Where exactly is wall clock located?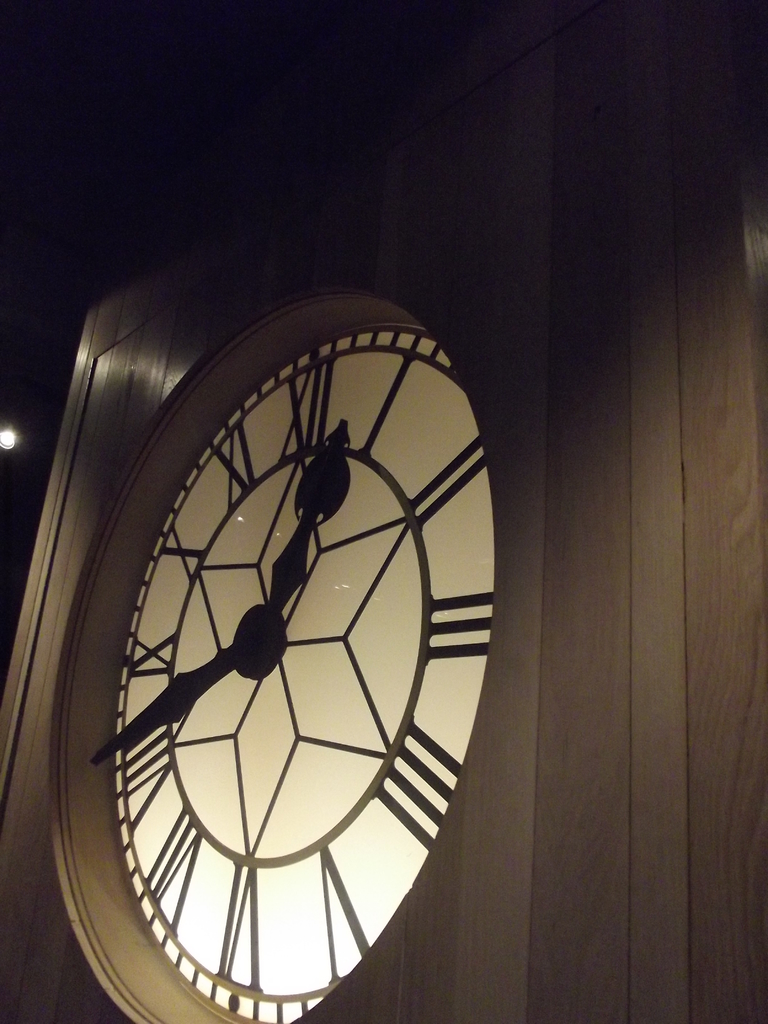
Its bounding box is [60,301,507,1023].
